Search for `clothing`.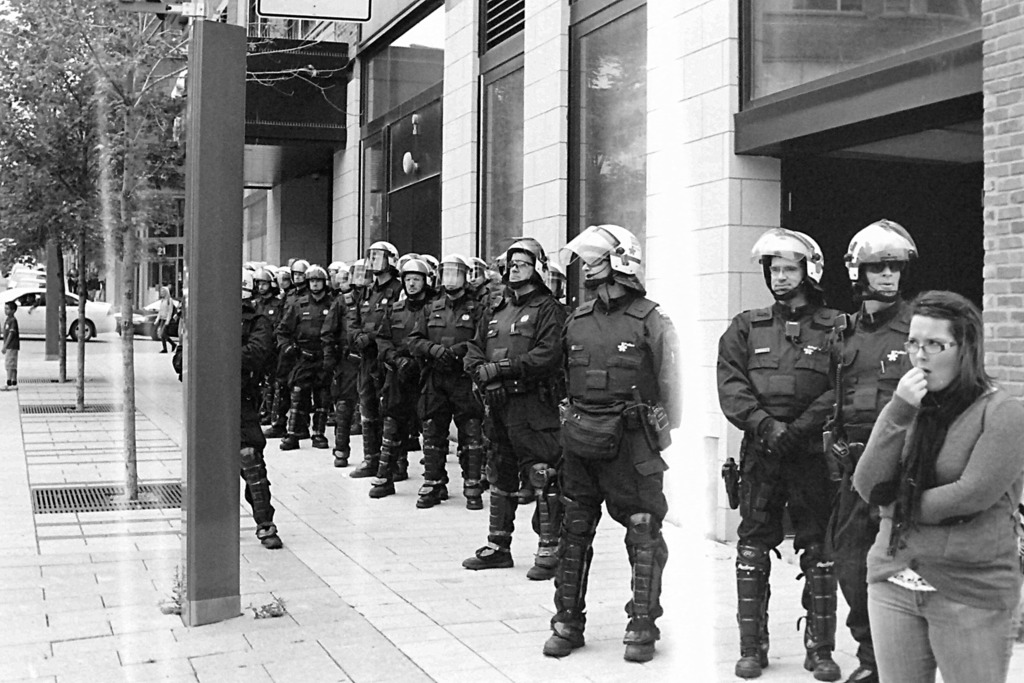
Found at BBox(305, 298, 330, 419).
